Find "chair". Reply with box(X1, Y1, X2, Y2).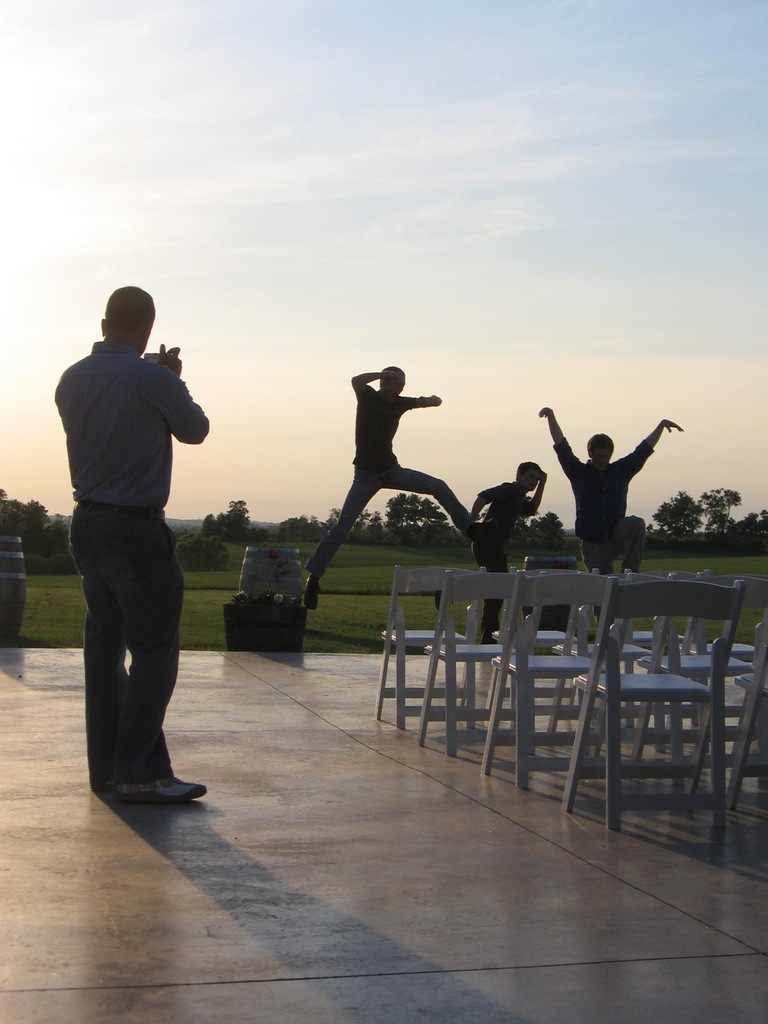
box(410, 569, 546, 758).
